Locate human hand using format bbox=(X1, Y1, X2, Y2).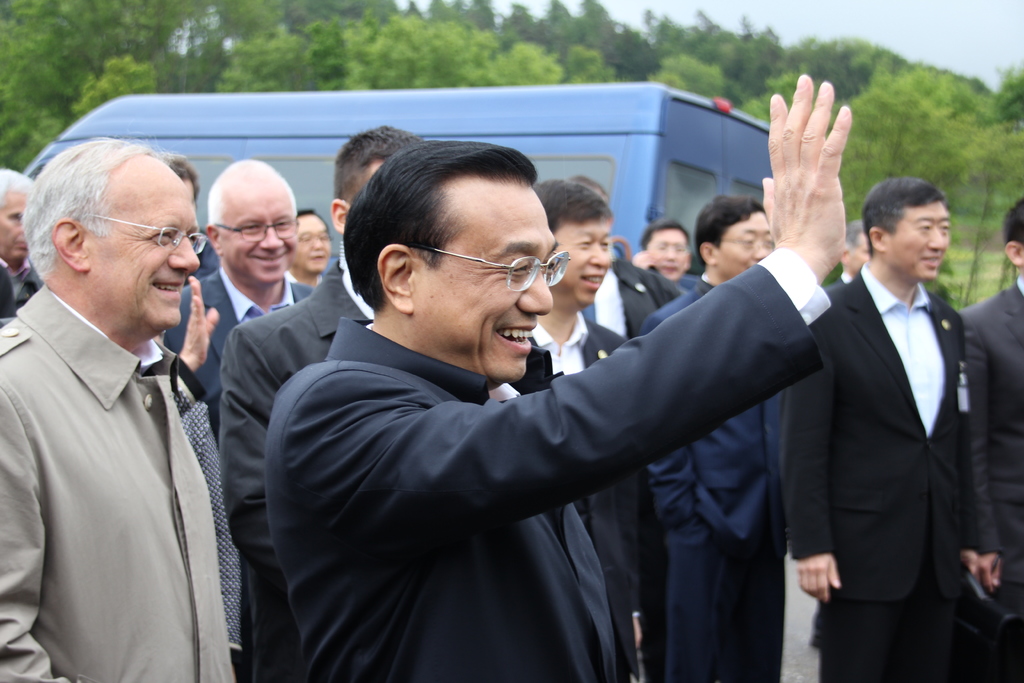
bbox=(797, 553, 843, 607).
